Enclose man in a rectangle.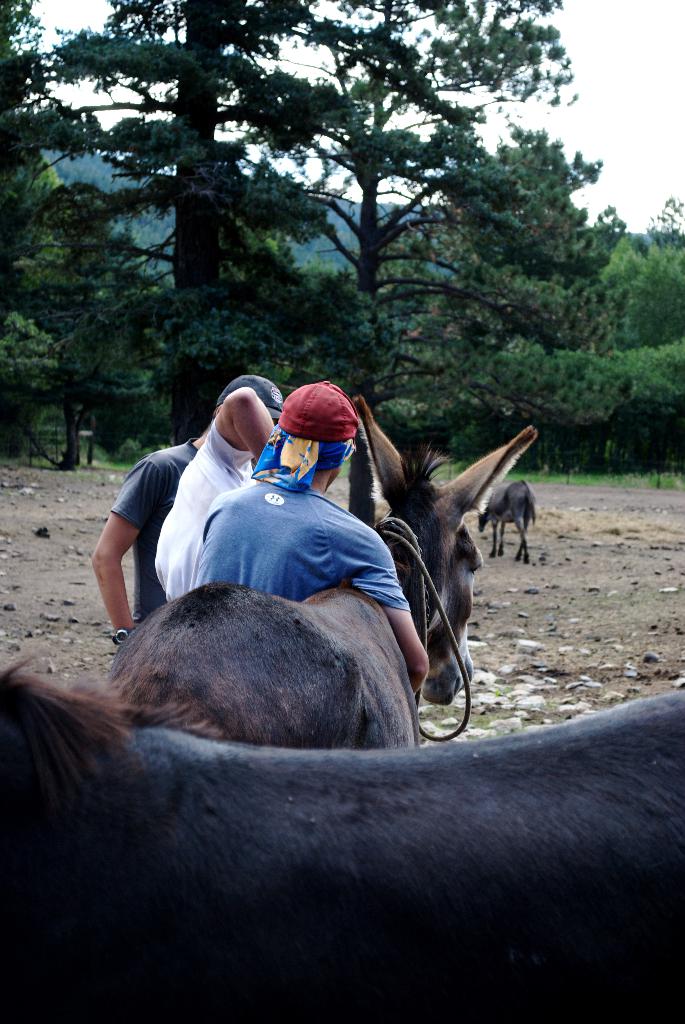
[left=190, top=379, right=429, bottom=696].
